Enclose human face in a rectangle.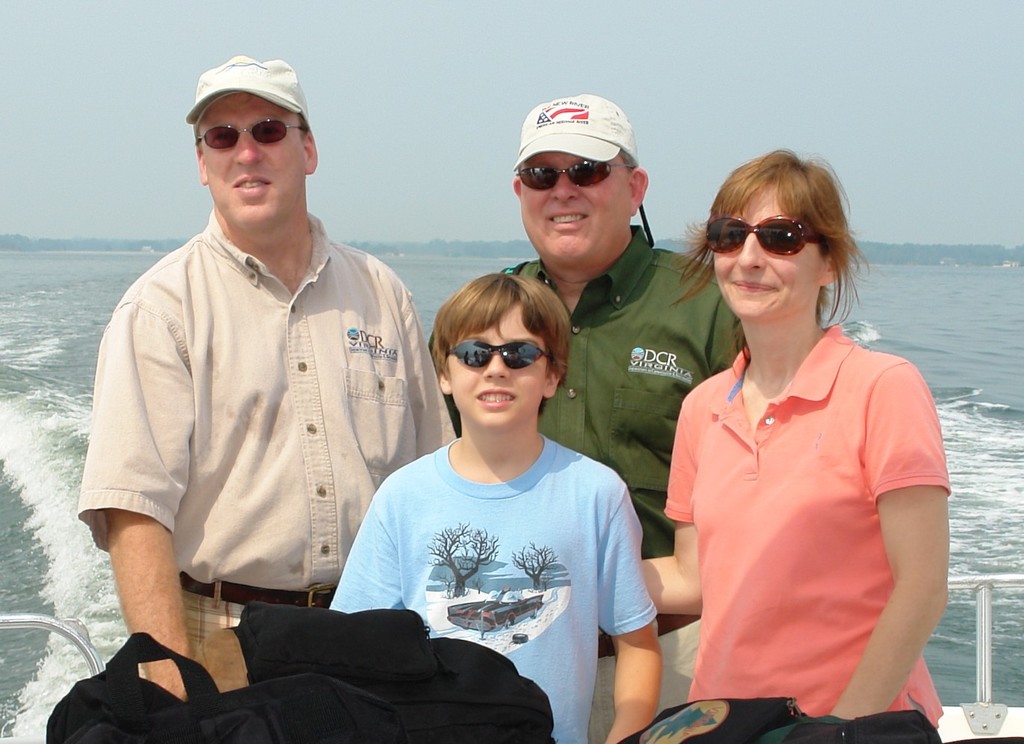
box=[207, 93, 305, 230].
